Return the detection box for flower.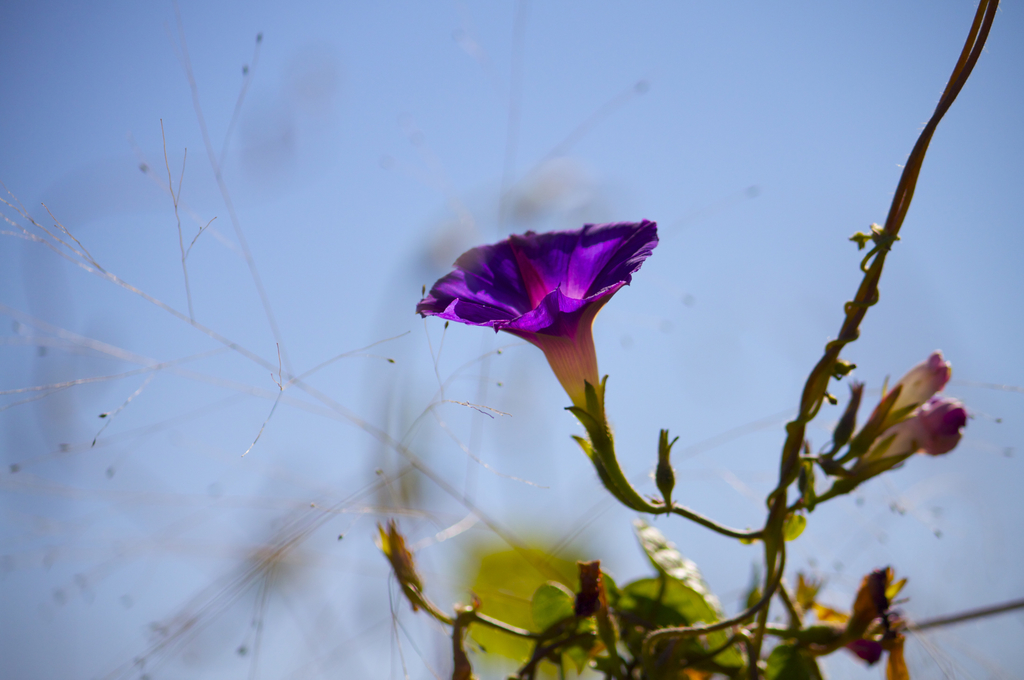
{"left": 847, "top": 351, "right": 948, "bottom": 451}.
